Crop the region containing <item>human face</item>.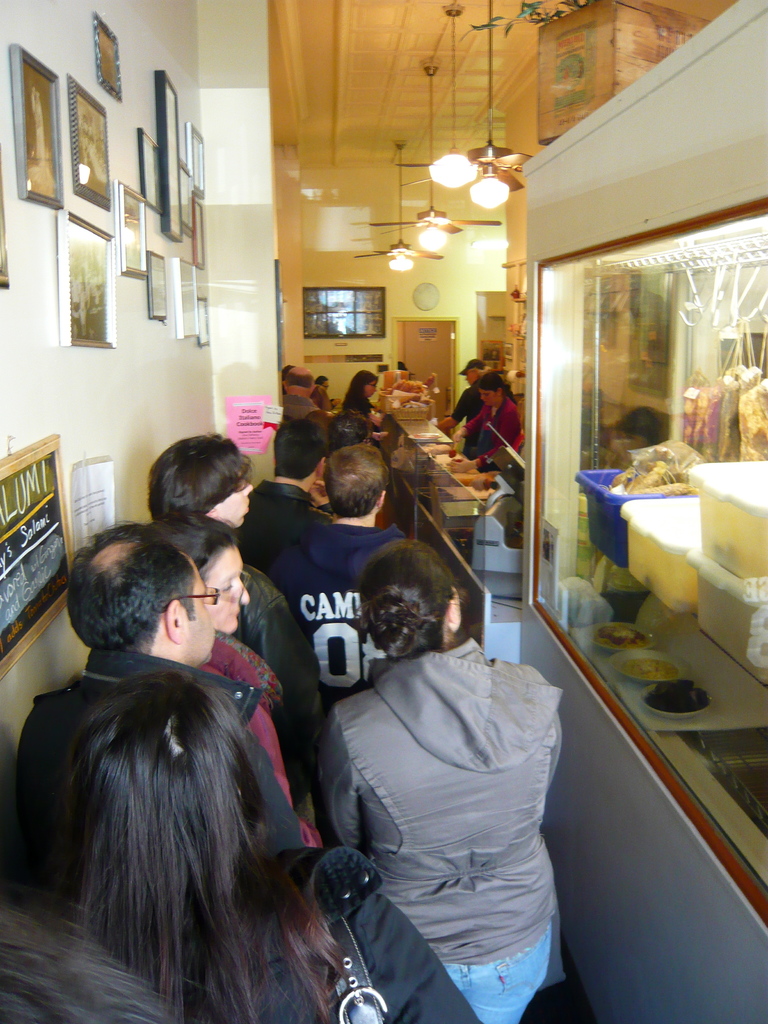
Crop region: select_region(476, 388, 502, 404).
